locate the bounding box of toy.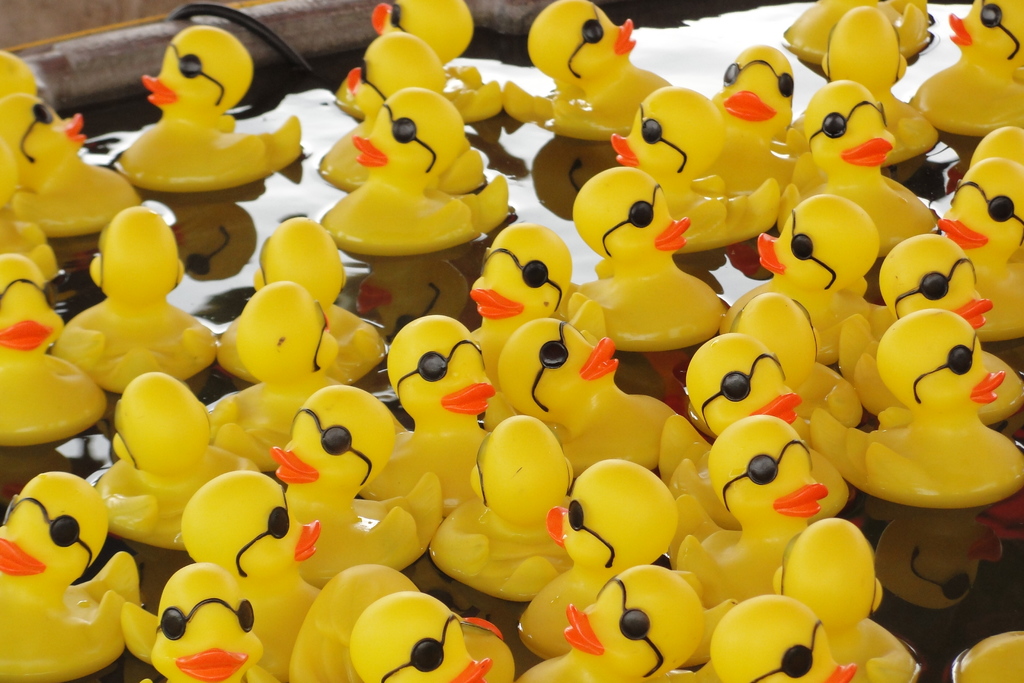
Bounding box: (838, 235, 1023, 415).
